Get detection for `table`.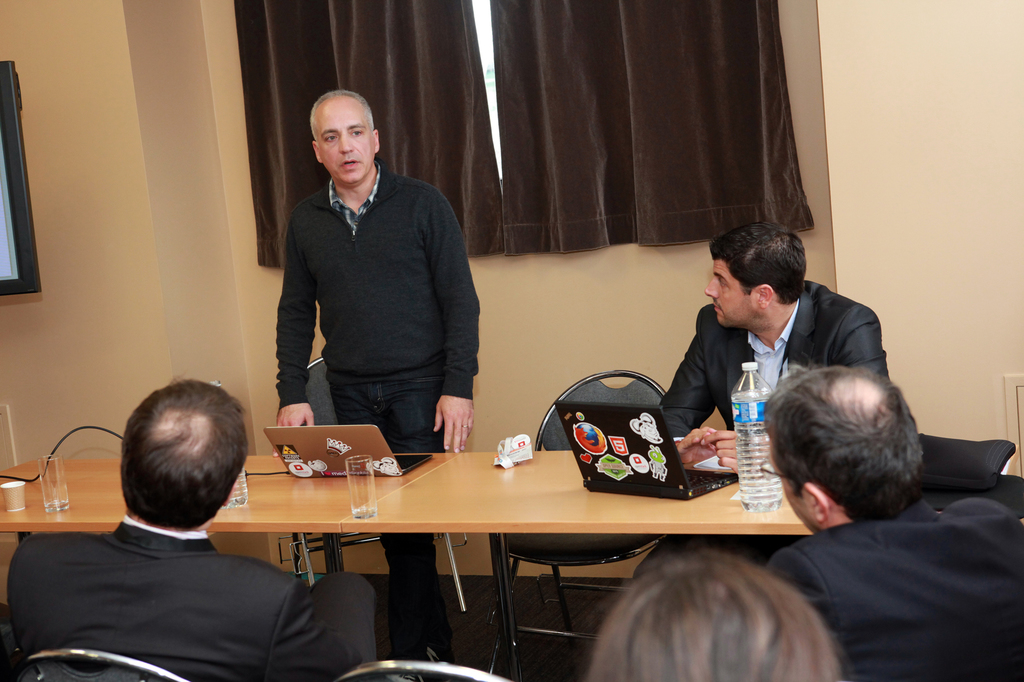
Detection: x1=340 y1=450 x2=817 y2=681.
